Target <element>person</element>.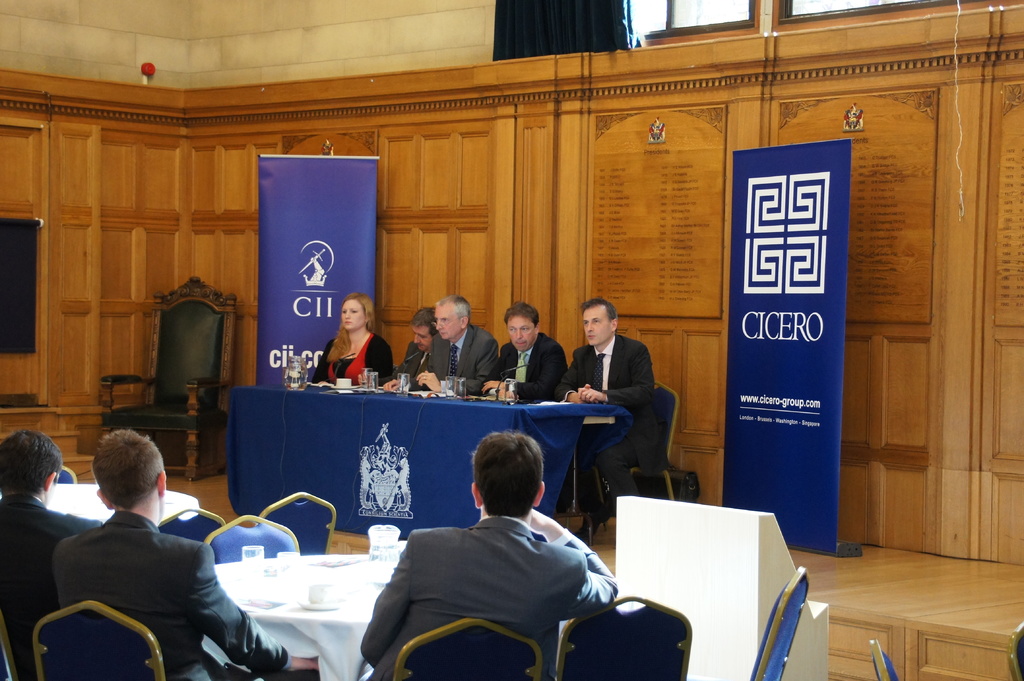
Target region: bbox(52, 423, 292, 680).
